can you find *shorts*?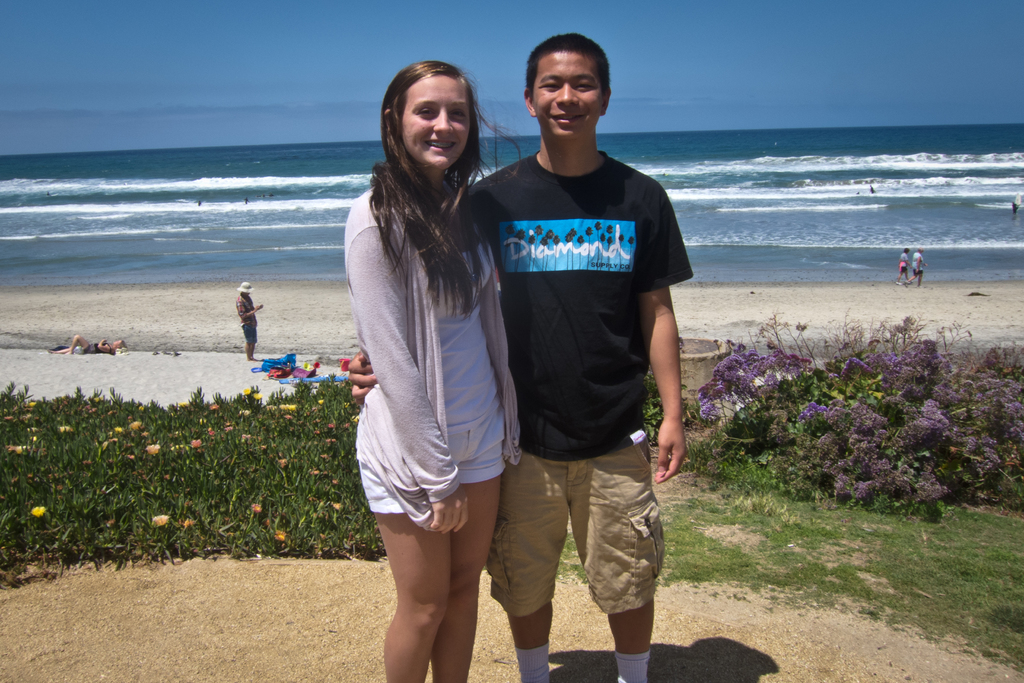
Yes, bounding box: 485 446 665 620.
